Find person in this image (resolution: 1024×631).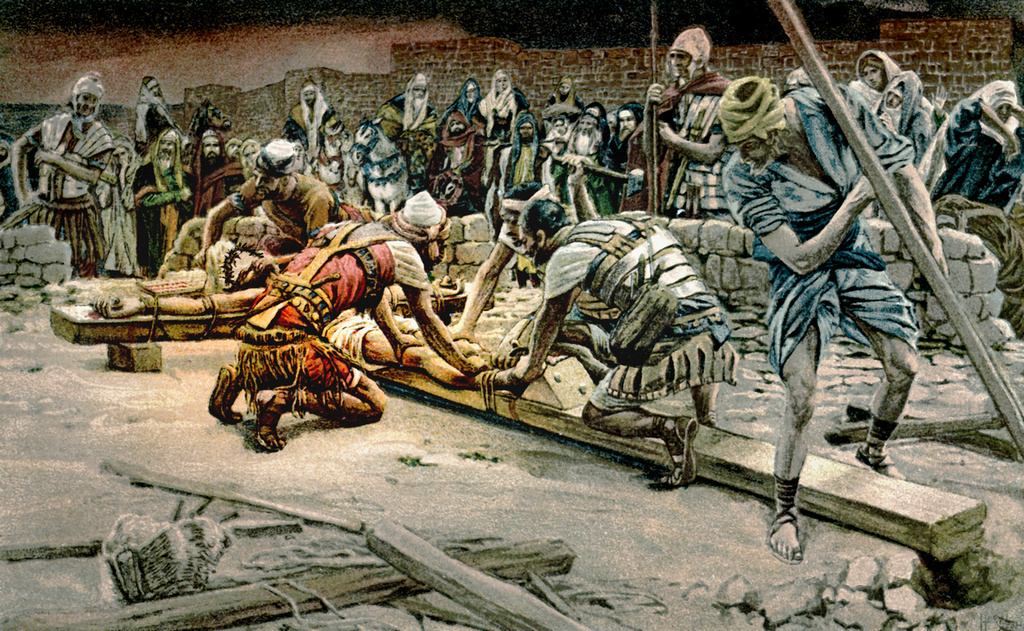
[left=239, top=206, right=460, bottom=454].
